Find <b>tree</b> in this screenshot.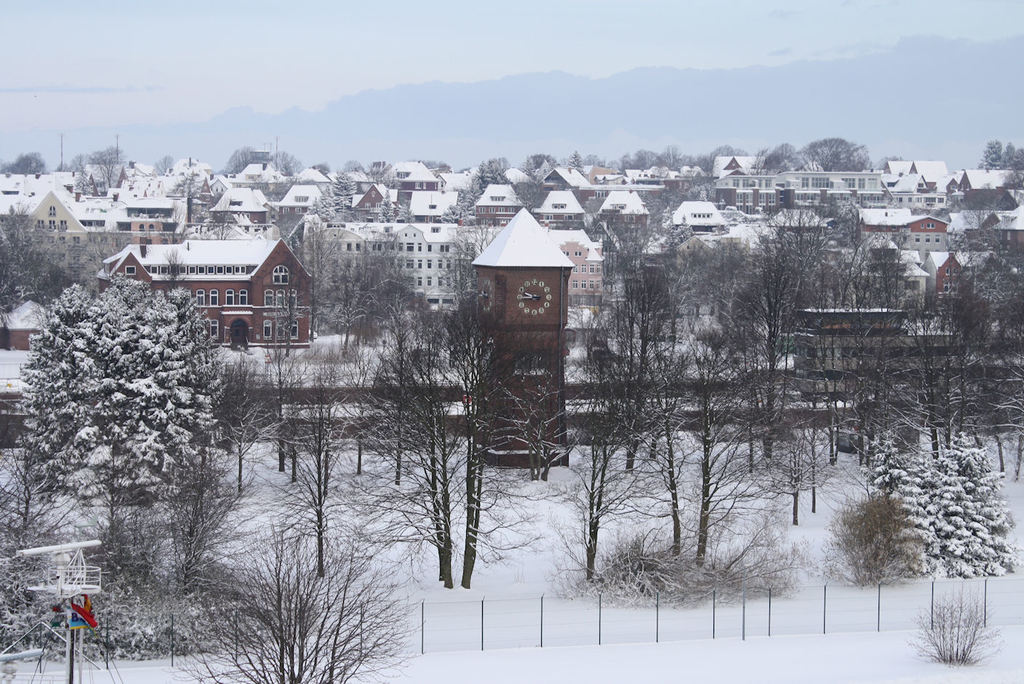
The bounding box for <b>tree</b> is 233 332 371 487.
